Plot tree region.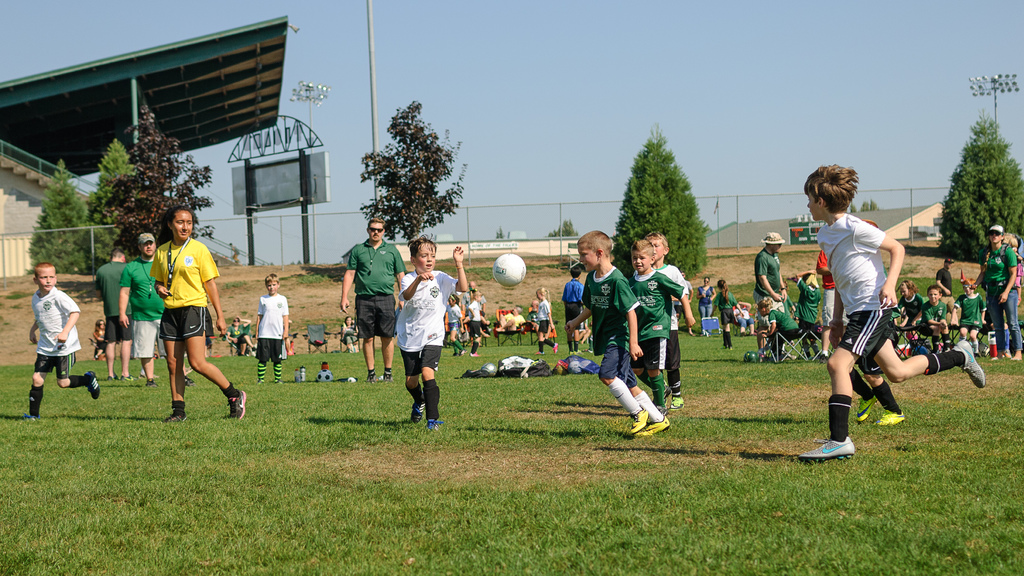
Plotted at box(98, 104, 213, 263).
